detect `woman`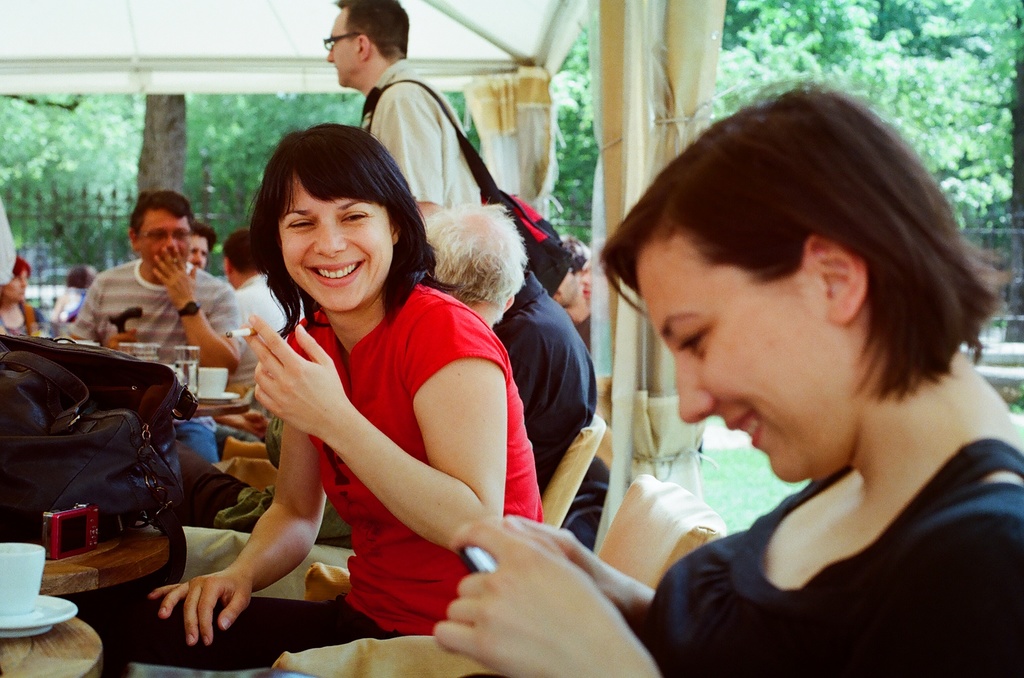
bbox=[97, 129, 553, 677]
